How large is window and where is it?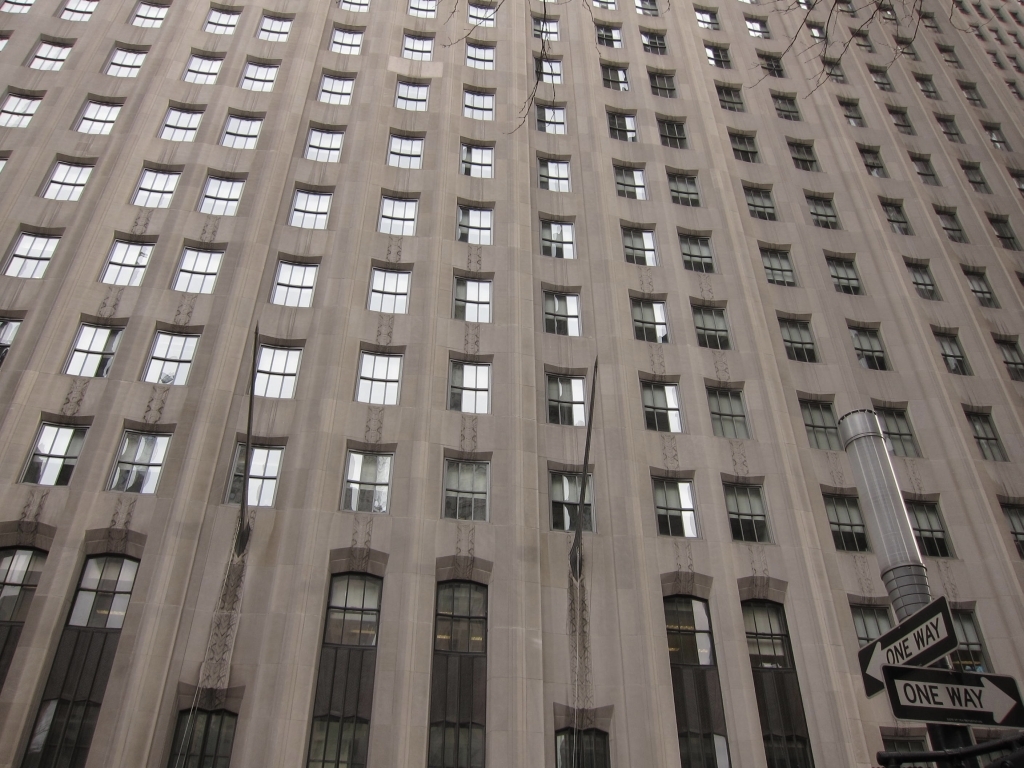
Bounding box: (left=884, top=199, right=913, bottom=234).
